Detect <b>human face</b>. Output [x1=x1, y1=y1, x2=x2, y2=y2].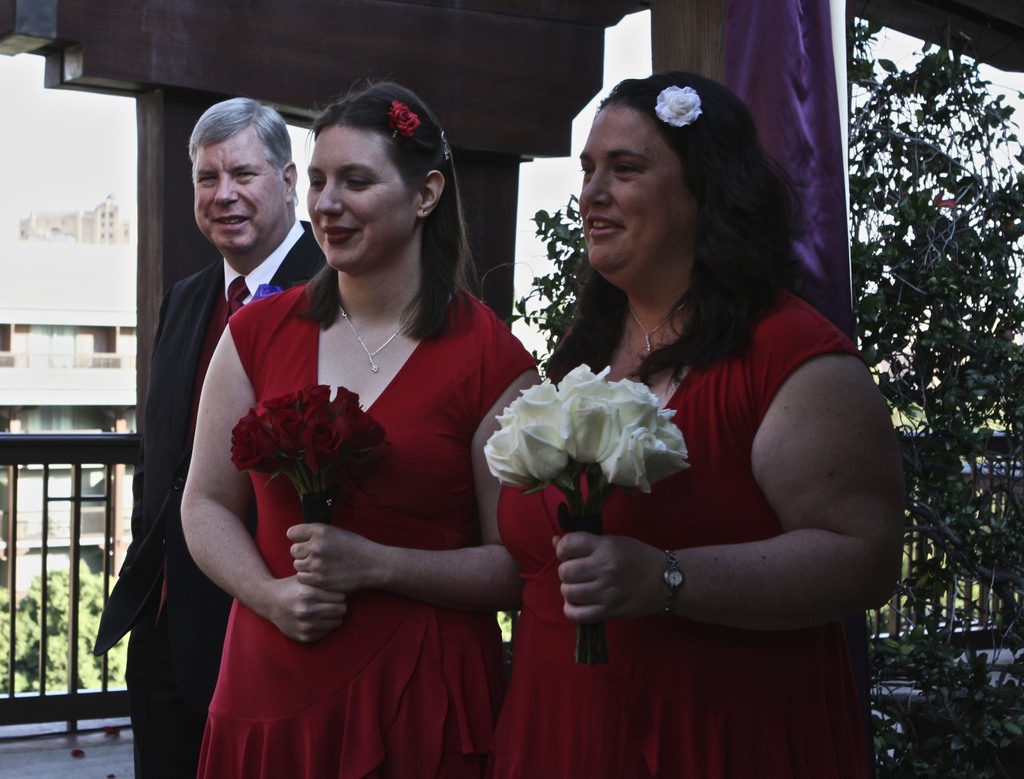
[x1=194, y1=134, x2=275, y2=252].
